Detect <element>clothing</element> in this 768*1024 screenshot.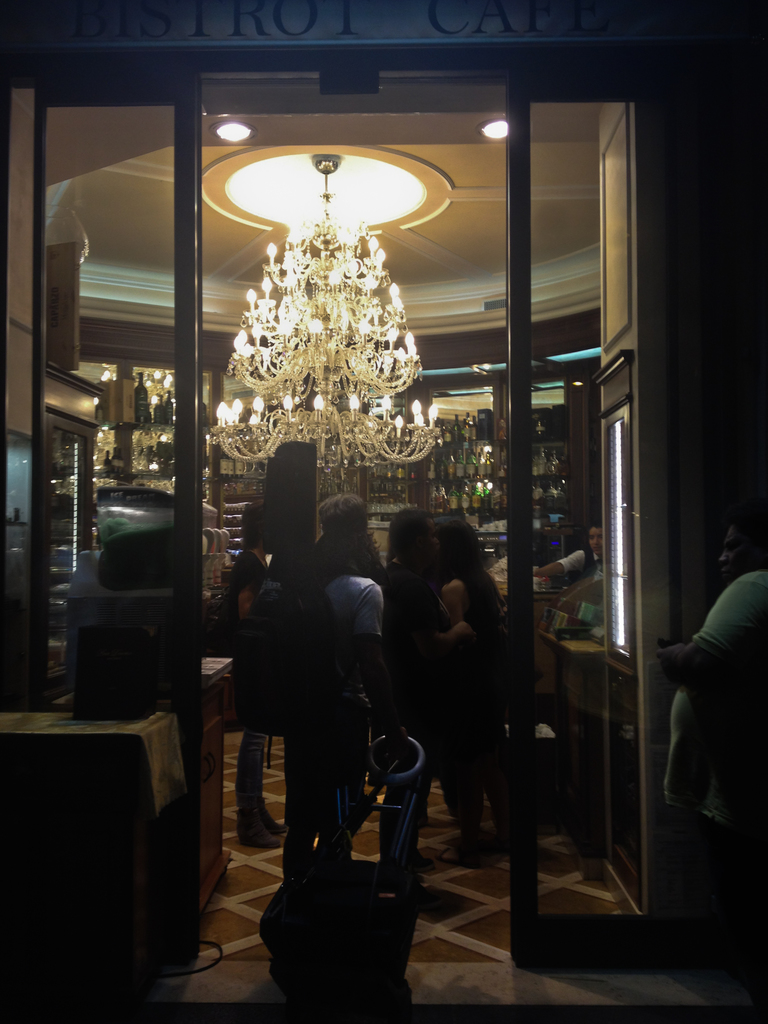
Detection: l=226, t=552, r=275, b=810.
